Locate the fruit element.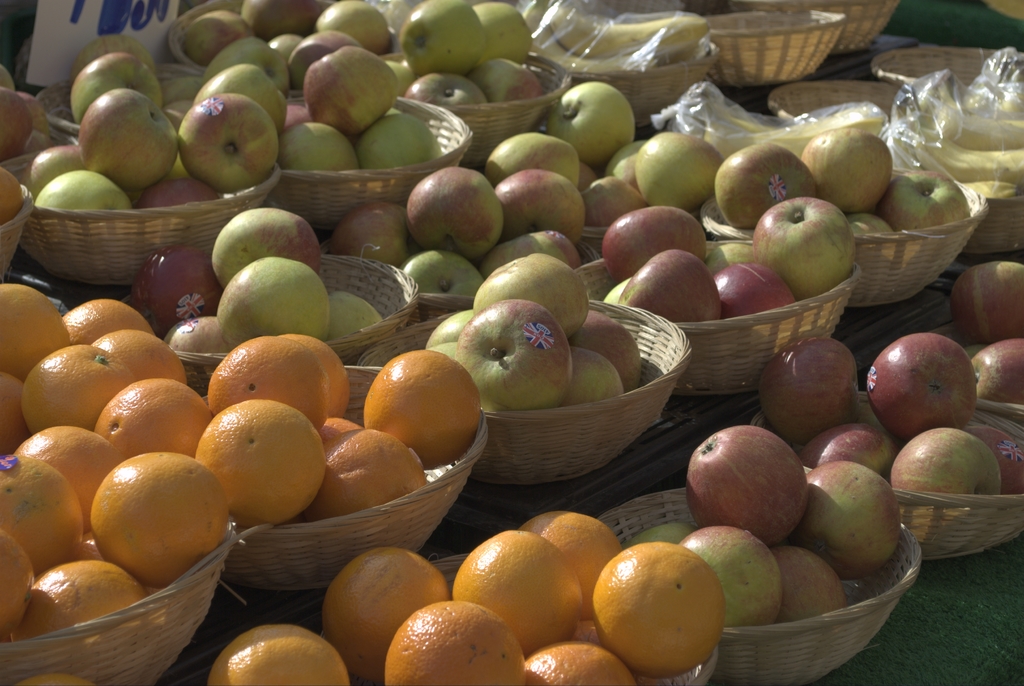
Element bbox: [x1=954, y1=257, x2=1023, y2=338].
